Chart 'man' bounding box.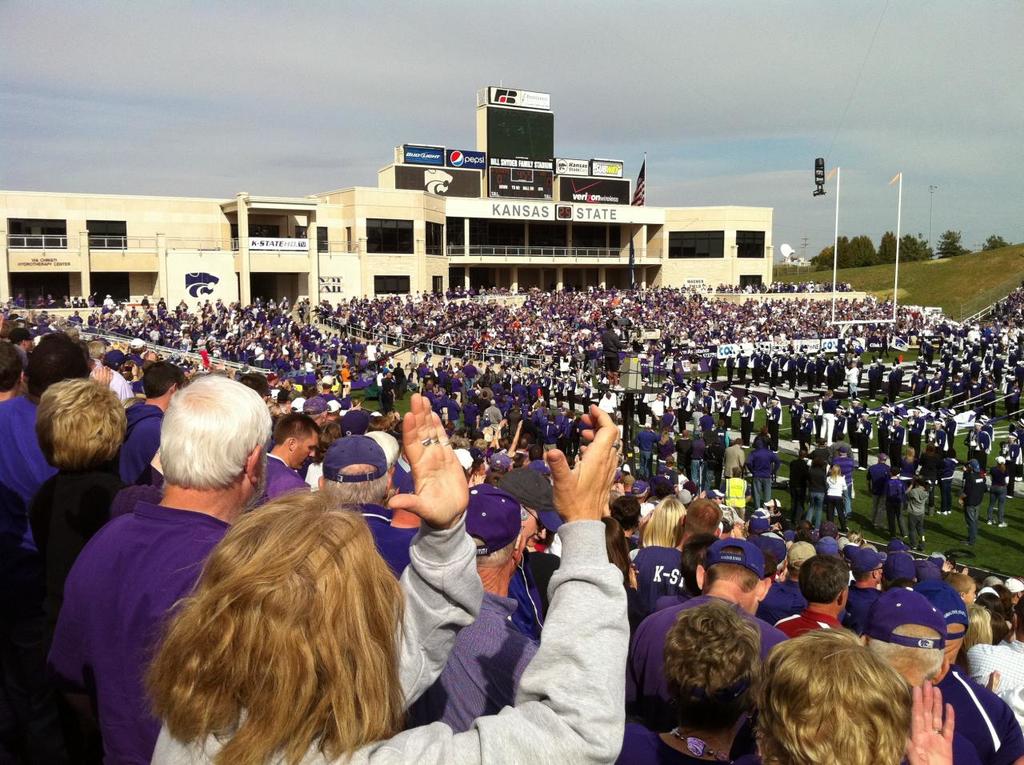
Charted: 904, 475, 933, 549.
